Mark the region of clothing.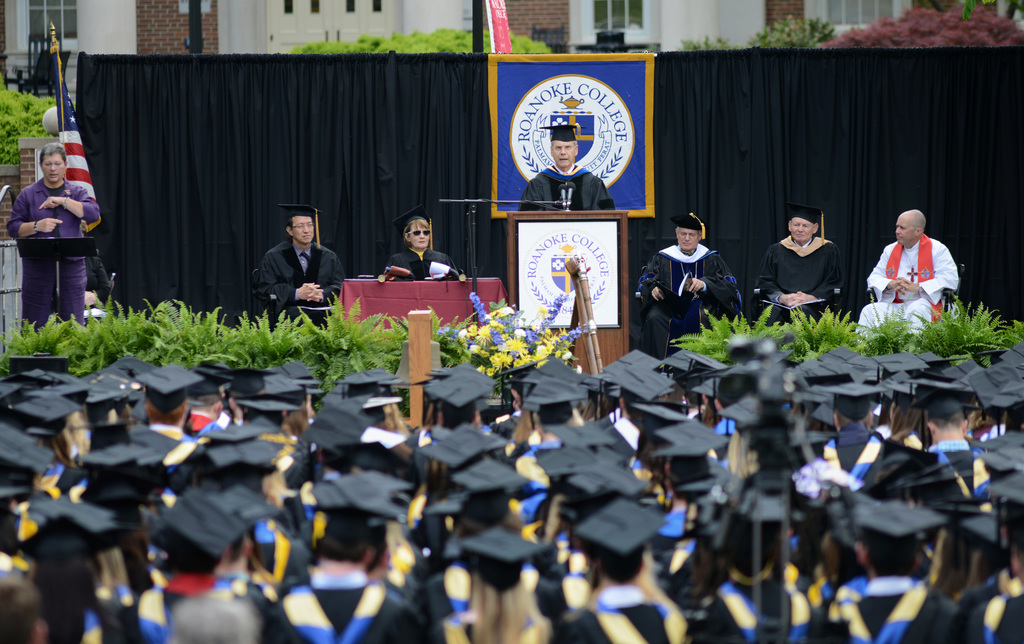
Region: locate(376, 245, 452, 276).
